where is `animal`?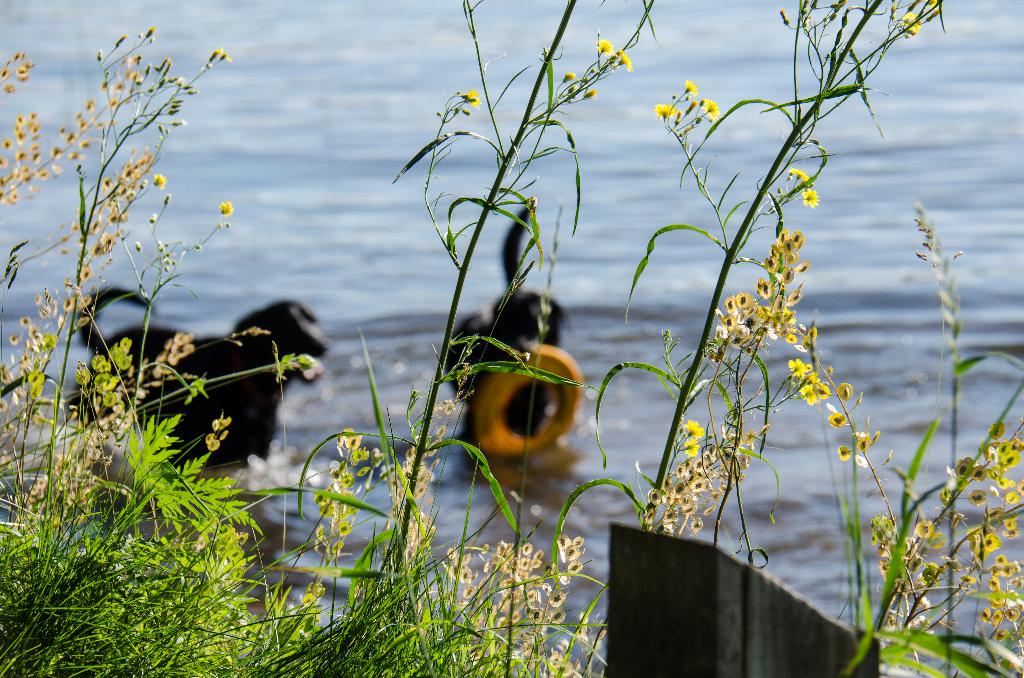
<box>74,284,333,471</box>.
